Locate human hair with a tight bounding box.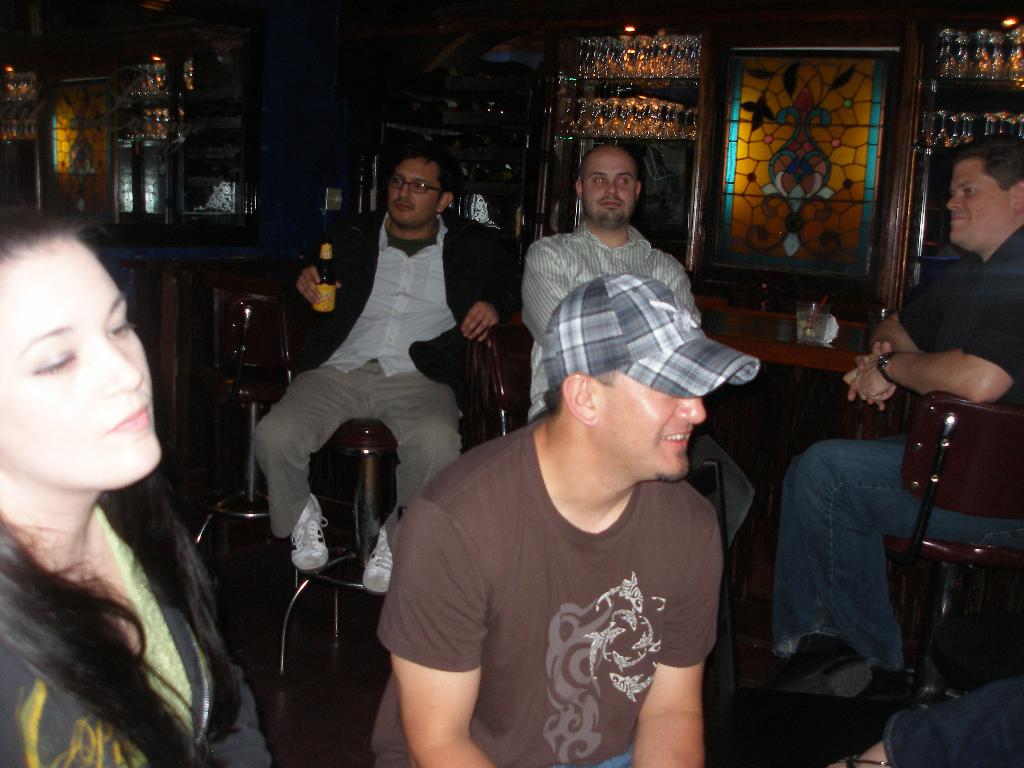
<box>384,137,459,198</box>.
